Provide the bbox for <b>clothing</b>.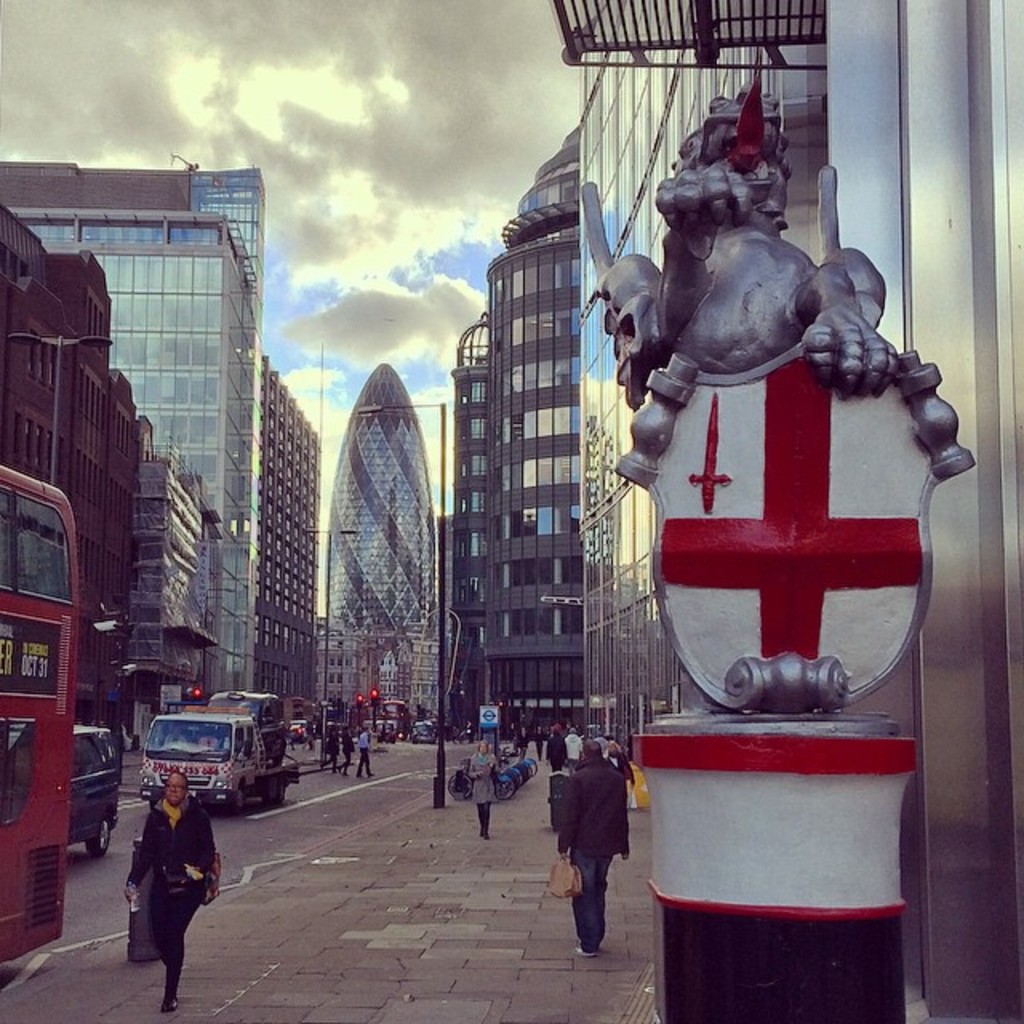
select_region(557, 754, 630, 954).
